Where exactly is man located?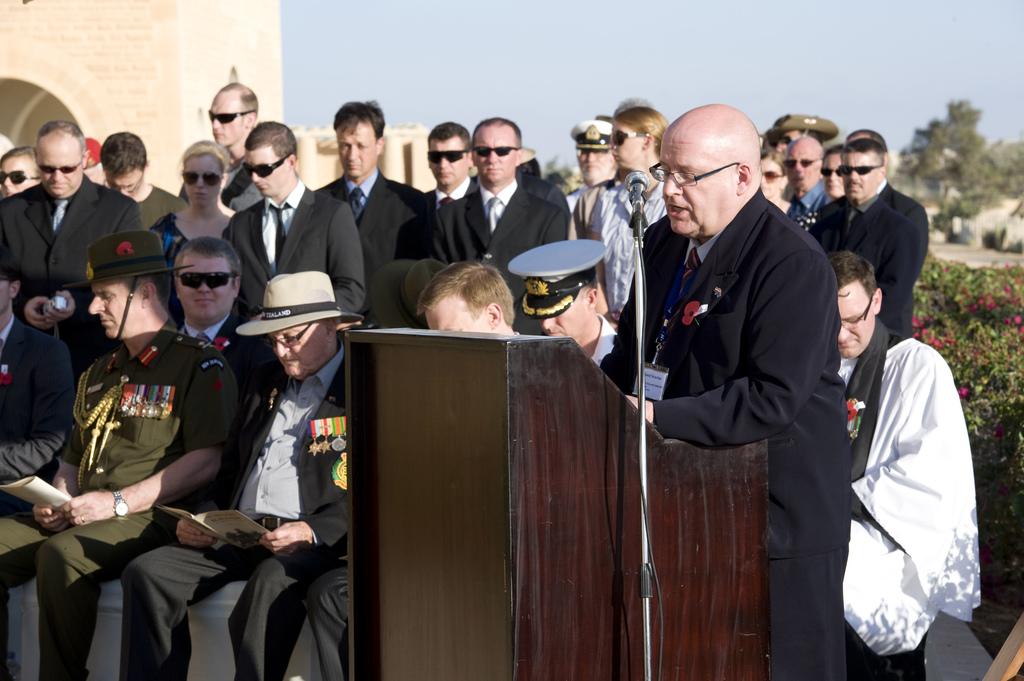
Its bounding box is (x1=767, y1=111, x2=821, y2=156).
